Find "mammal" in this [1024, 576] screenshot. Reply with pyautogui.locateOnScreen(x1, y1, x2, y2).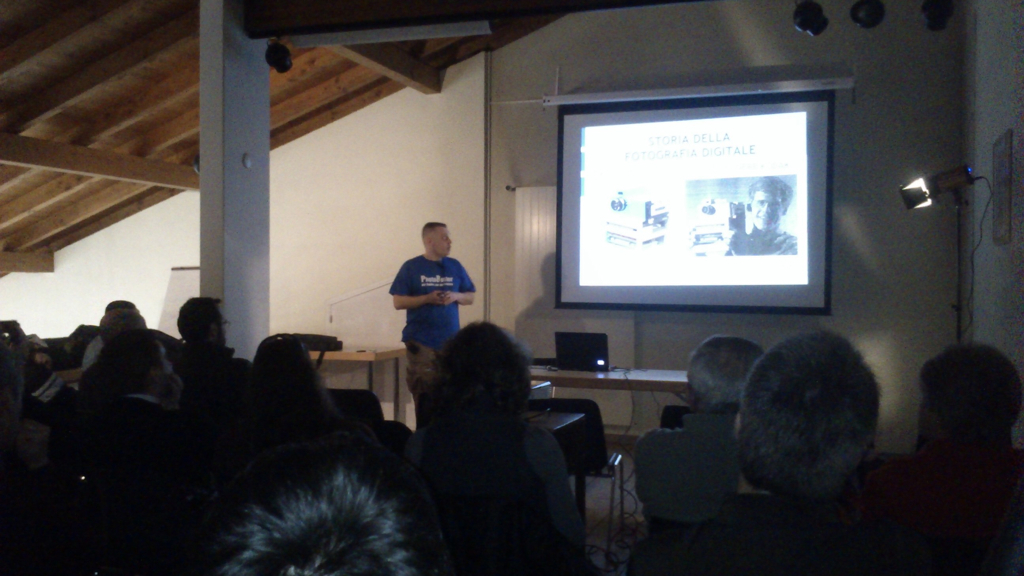
pyautogui.locateOnScreen(724, 173, 789, 256).
